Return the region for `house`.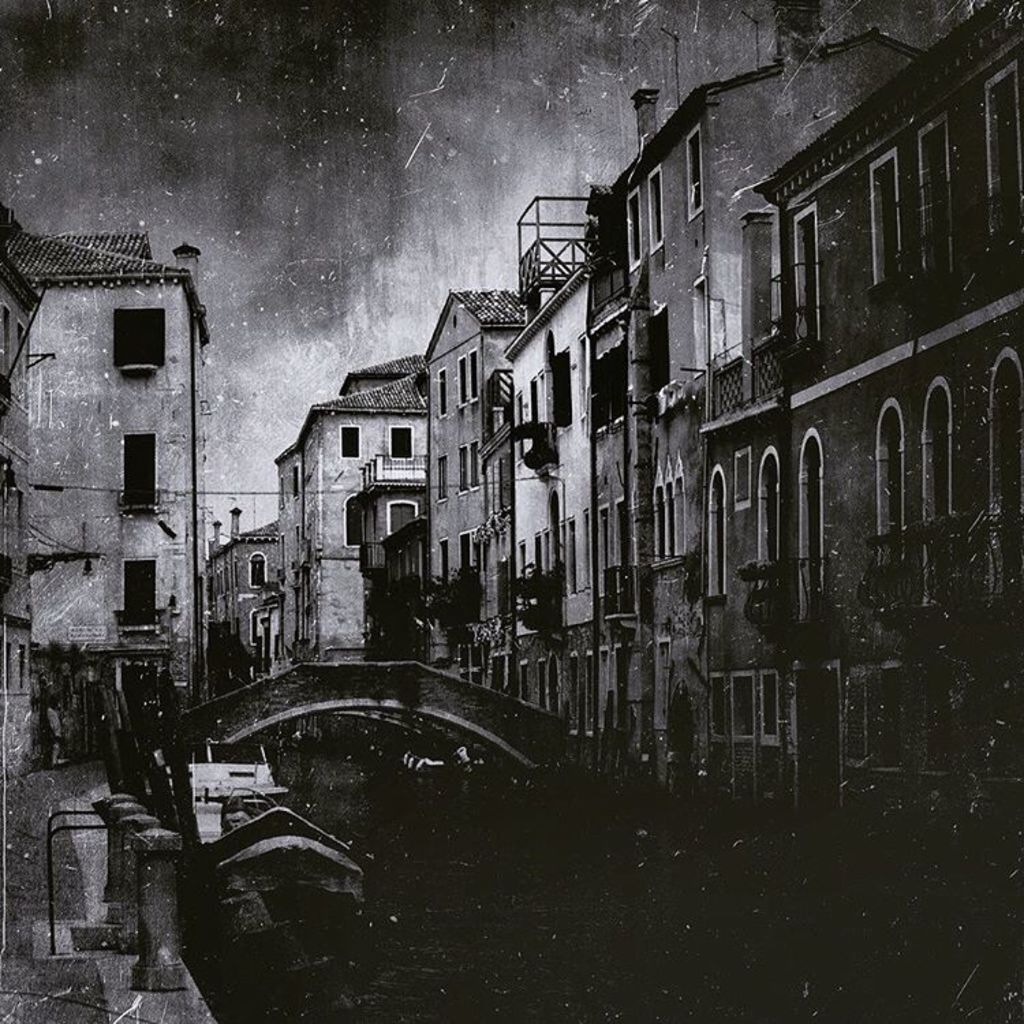
486:247:599:739.
